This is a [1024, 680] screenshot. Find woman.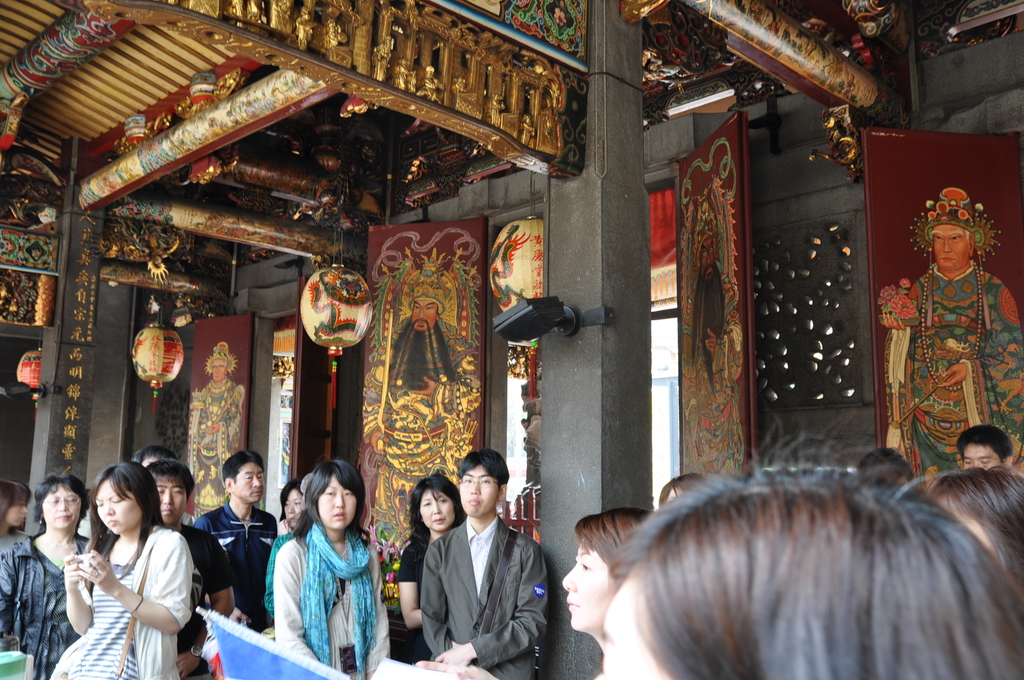
Bounding box: [left=45, top=455, right=197, bottom=679].
